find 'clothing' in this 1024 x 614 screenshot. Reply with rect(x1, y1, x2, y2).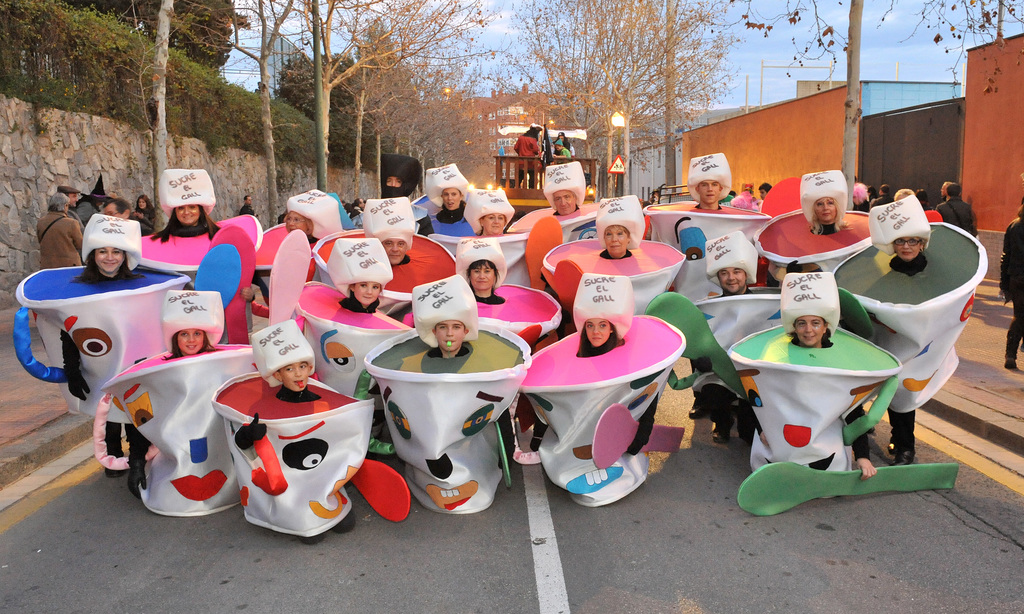
rect(516, 309, 684, 501).
